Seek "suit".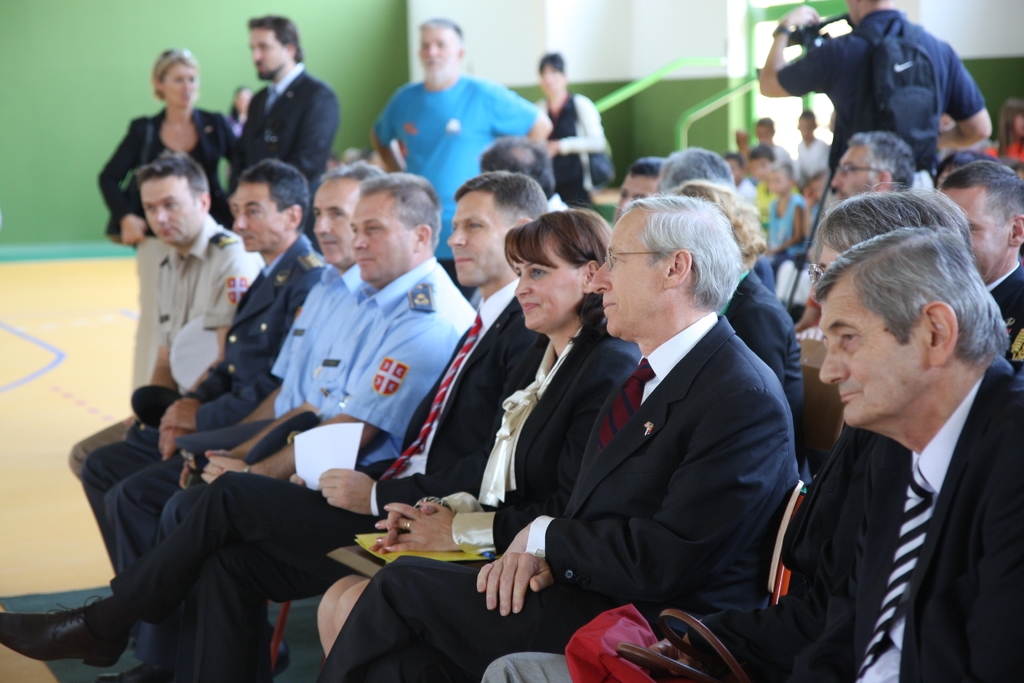
rect(87, 226, 321, 670).
